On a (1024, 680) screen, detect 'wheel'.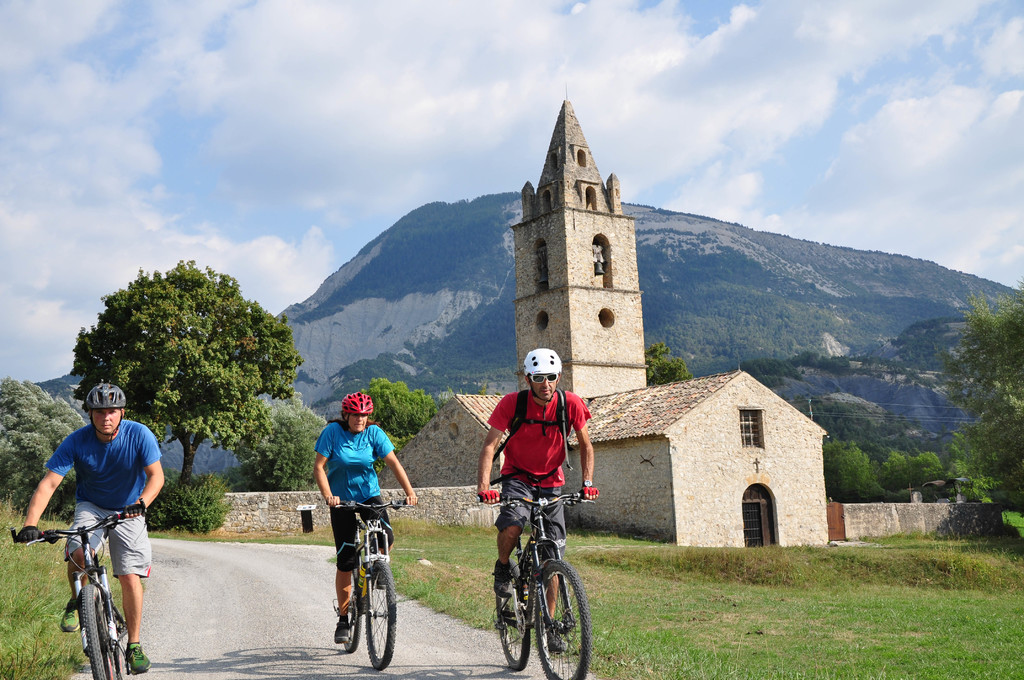
pyautogui.locateOnScreen(492, 562, 527, 669).
